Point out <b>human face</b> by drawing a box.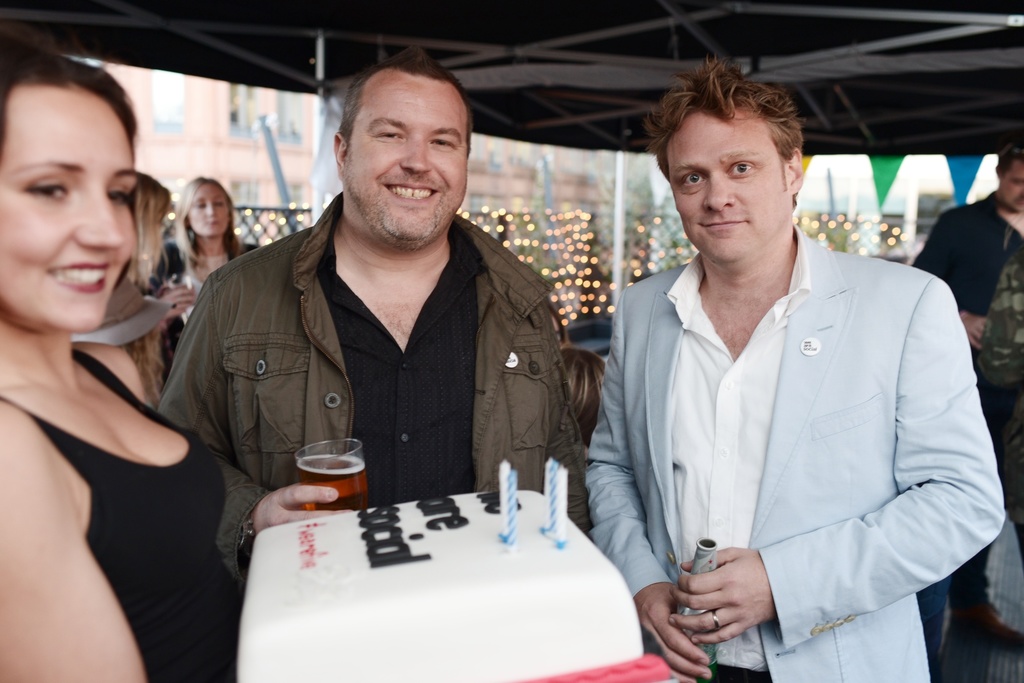
crop(343, 74, 473, 242).
